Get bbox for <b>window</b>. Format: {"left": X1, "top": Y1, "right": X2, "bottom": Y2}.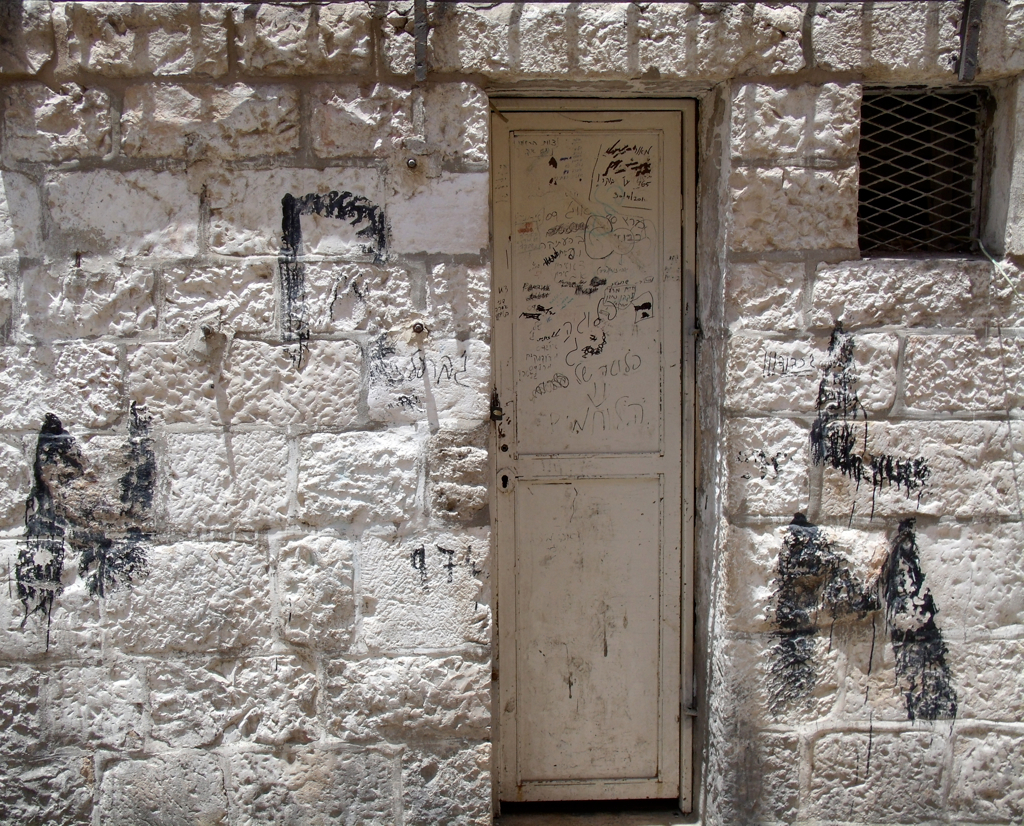
{"left": 865, "top": 74, "right": 997, "bottom": 242}.
